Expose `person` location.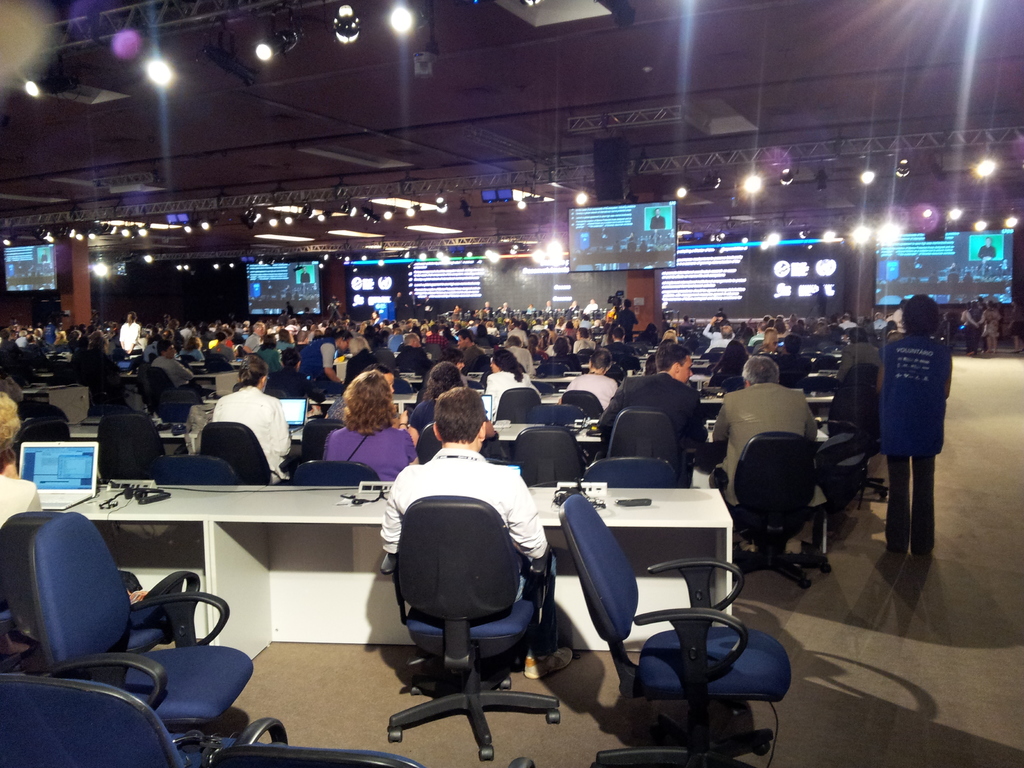
Exposed at crop(294, 329, 355, 395).
